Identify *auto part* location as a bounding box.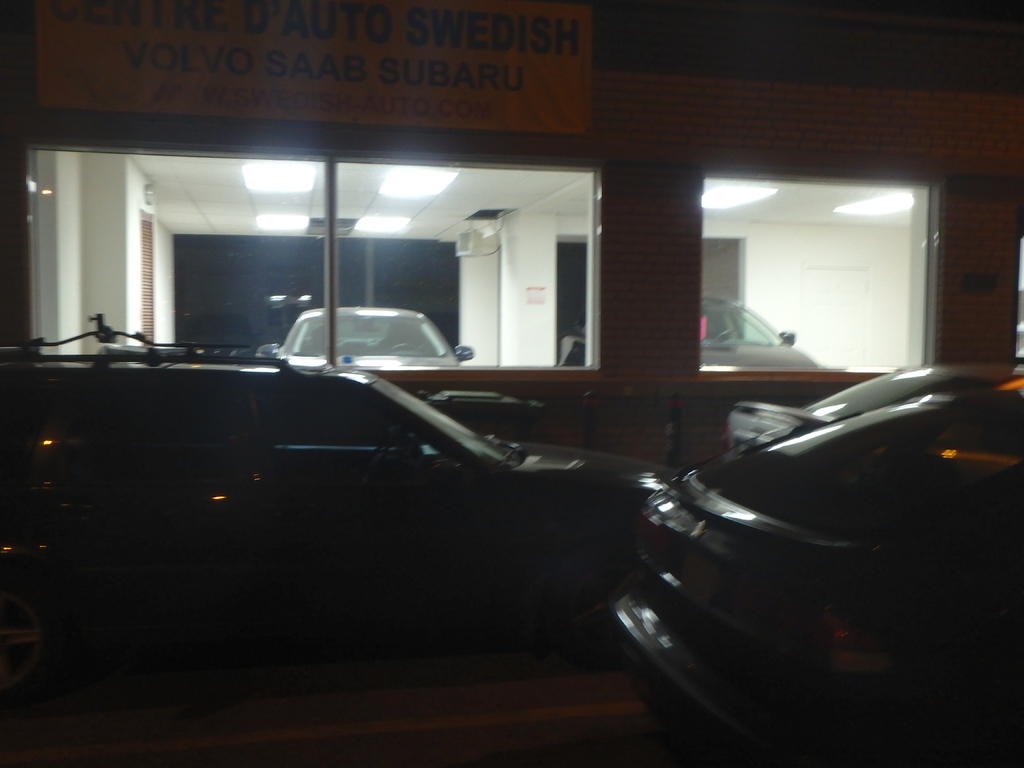
region(364, 374, 518, 470).
